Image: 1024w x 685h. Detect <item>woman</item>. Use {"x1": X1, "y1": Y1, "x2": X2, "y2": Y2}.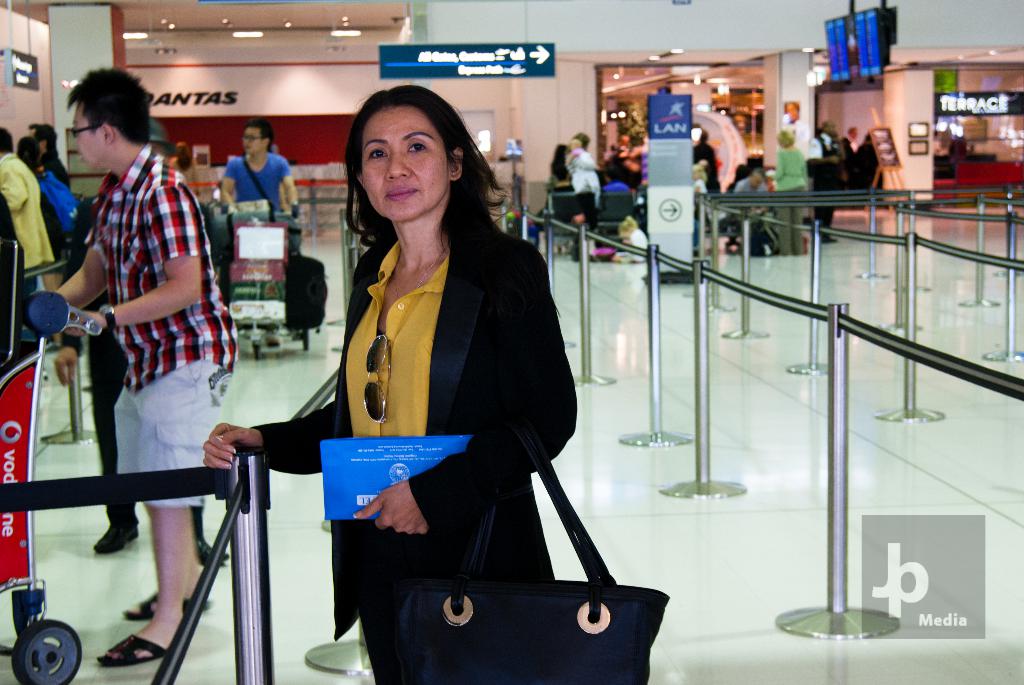
{"x1": 544, "y1": 143, "x2": 577, "y2": 192}.
